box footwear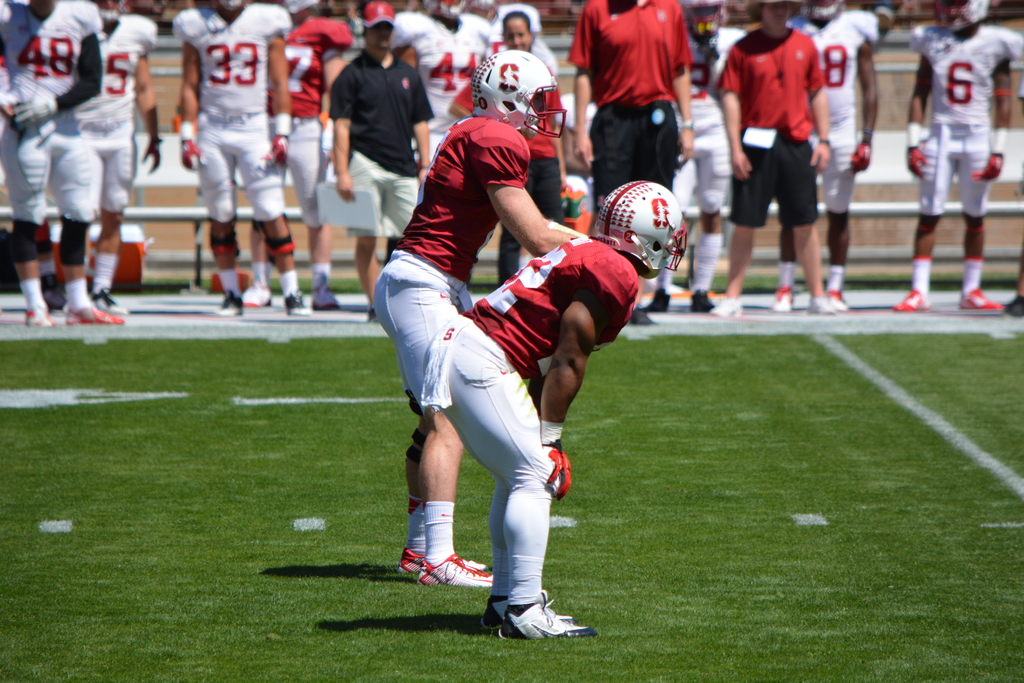
bbox=(953, 286, 1008, 315)
